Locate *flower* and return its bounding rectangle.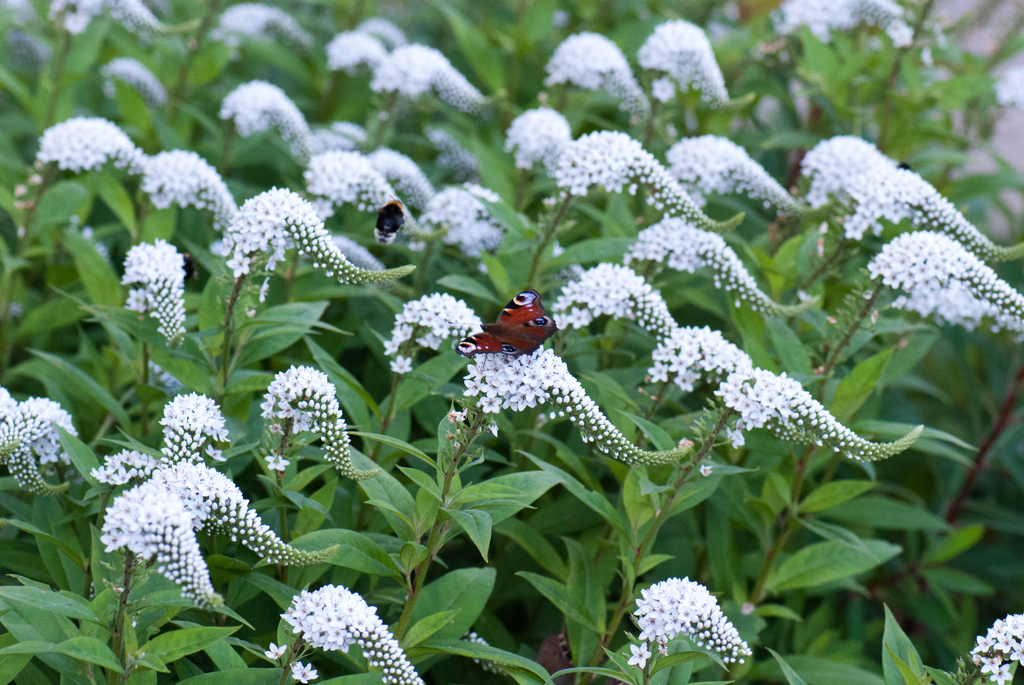
106, 466, 343, 593.
